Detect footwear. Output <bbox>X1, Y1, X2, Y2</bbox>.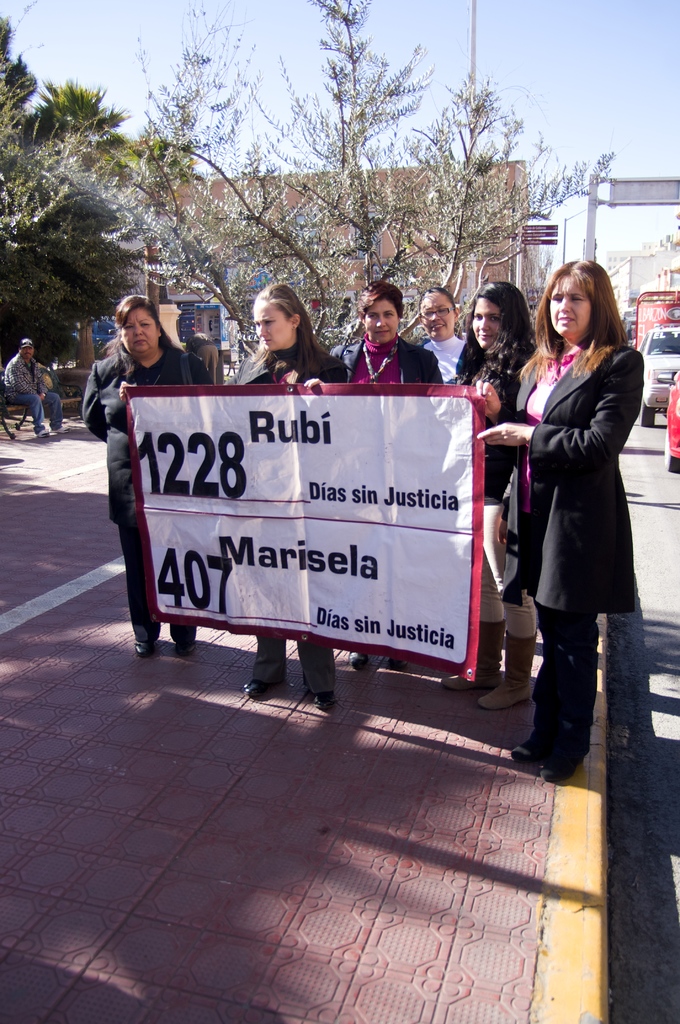
<bbox>51, 427, 70, 432</bbox>.
